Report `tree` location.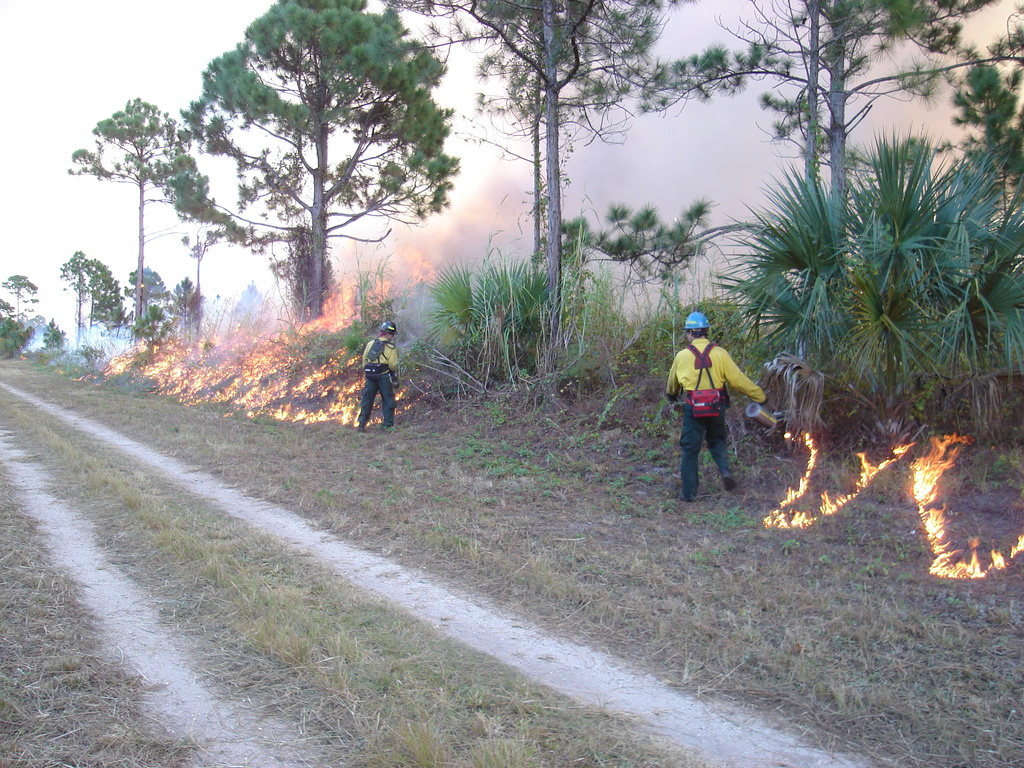
Report: 559,196,726,349.
